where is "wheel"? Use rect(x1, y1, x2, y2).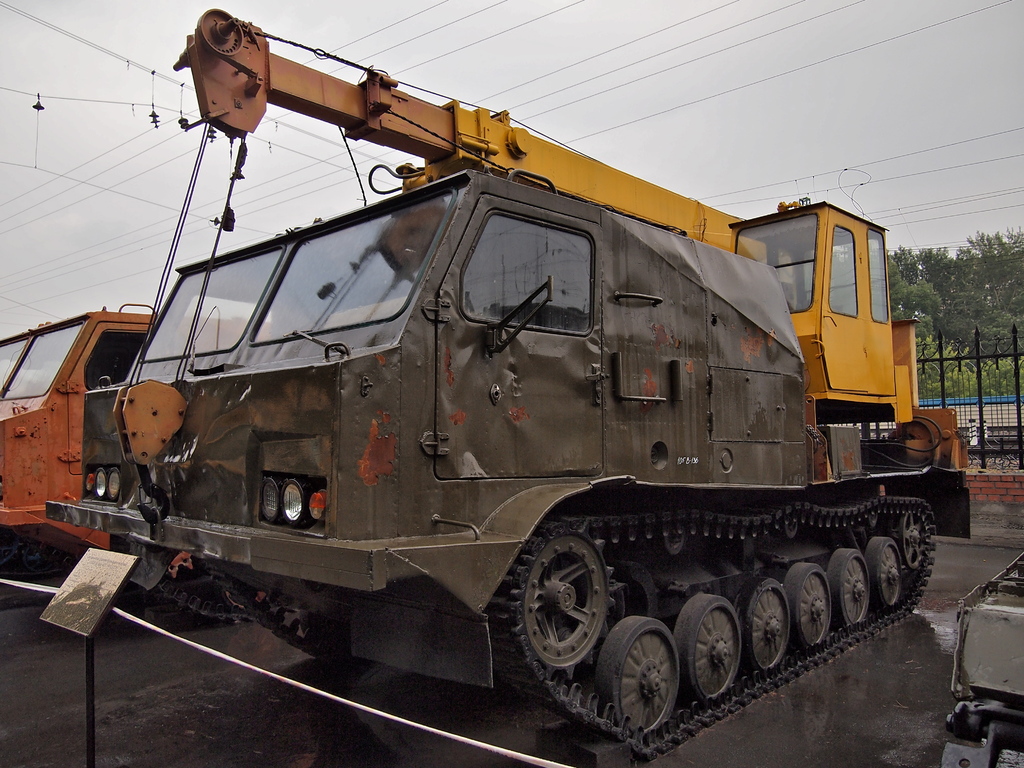
rect(738, 579, 792, 671).
